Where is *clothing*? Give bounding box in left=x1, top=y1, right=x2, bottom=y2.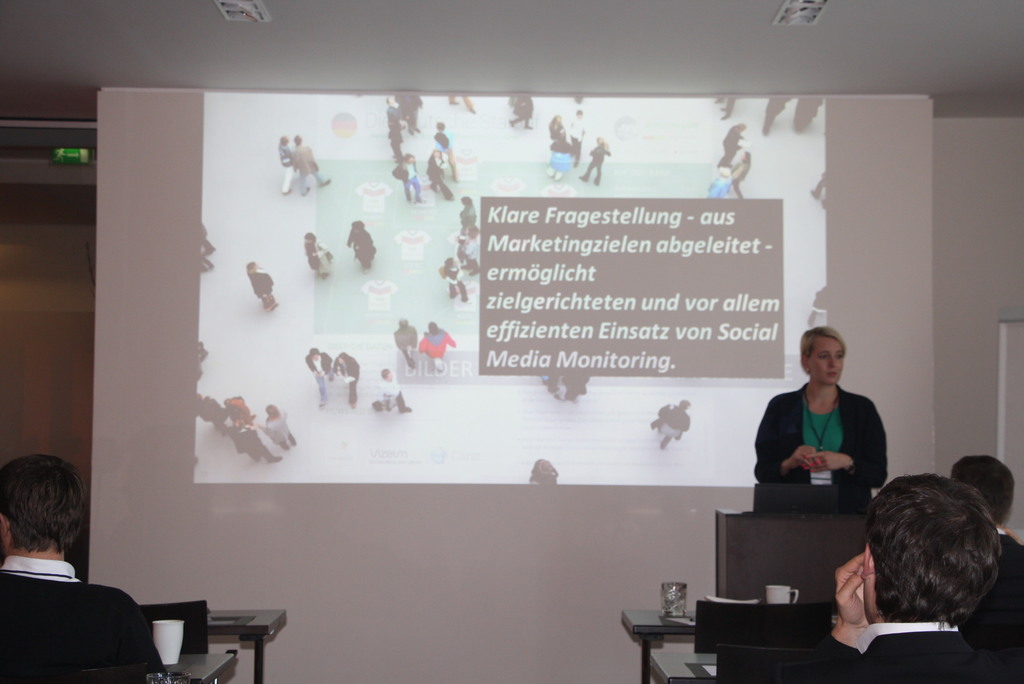
left=300, top=354, right=330, bottom=398.
